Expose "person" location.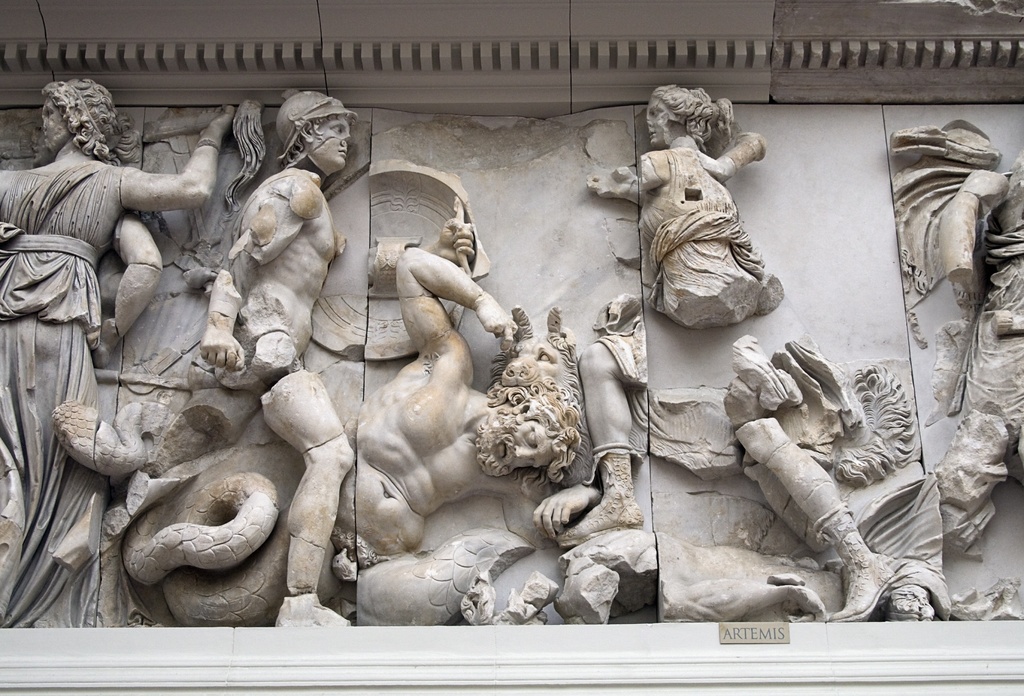
Exposed at <region>936, 148, 1023, 547</region>.
